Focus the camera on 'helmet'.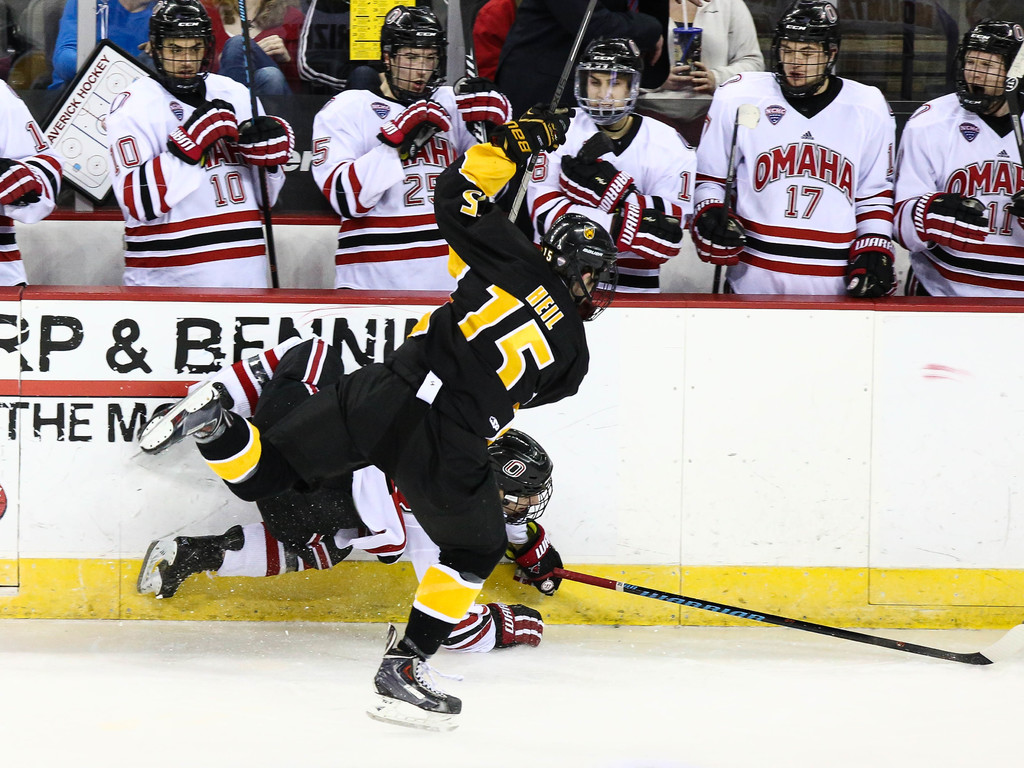
Focus region: BBox(148, 1, 217, 89).
